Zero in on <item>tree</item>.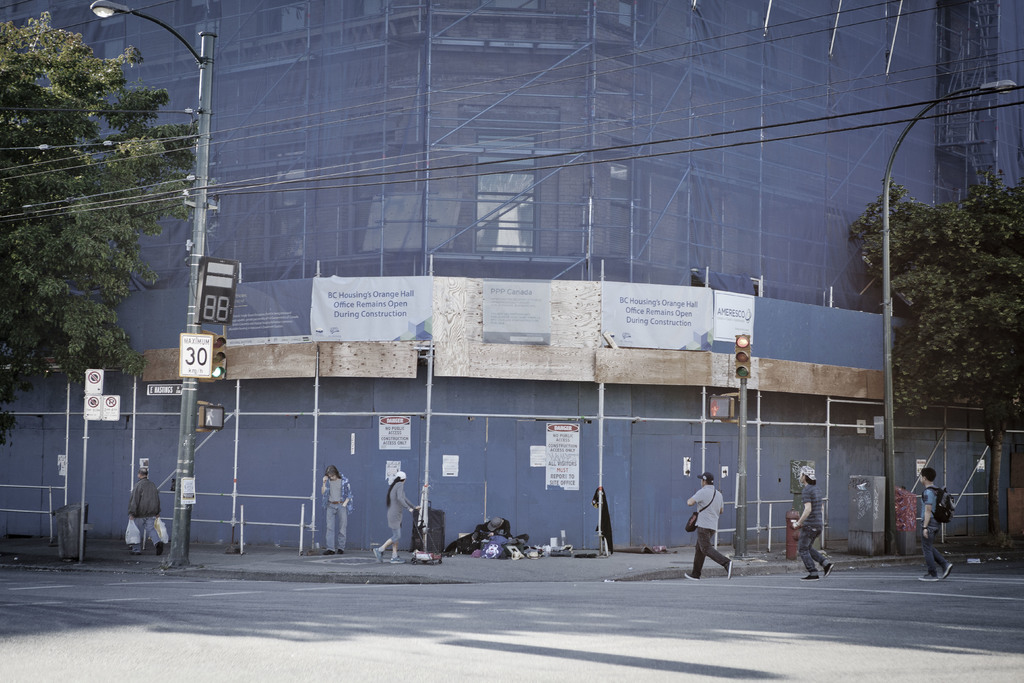
Zeroed in: (x1=9, y1=13, x2=187, y2=409).
